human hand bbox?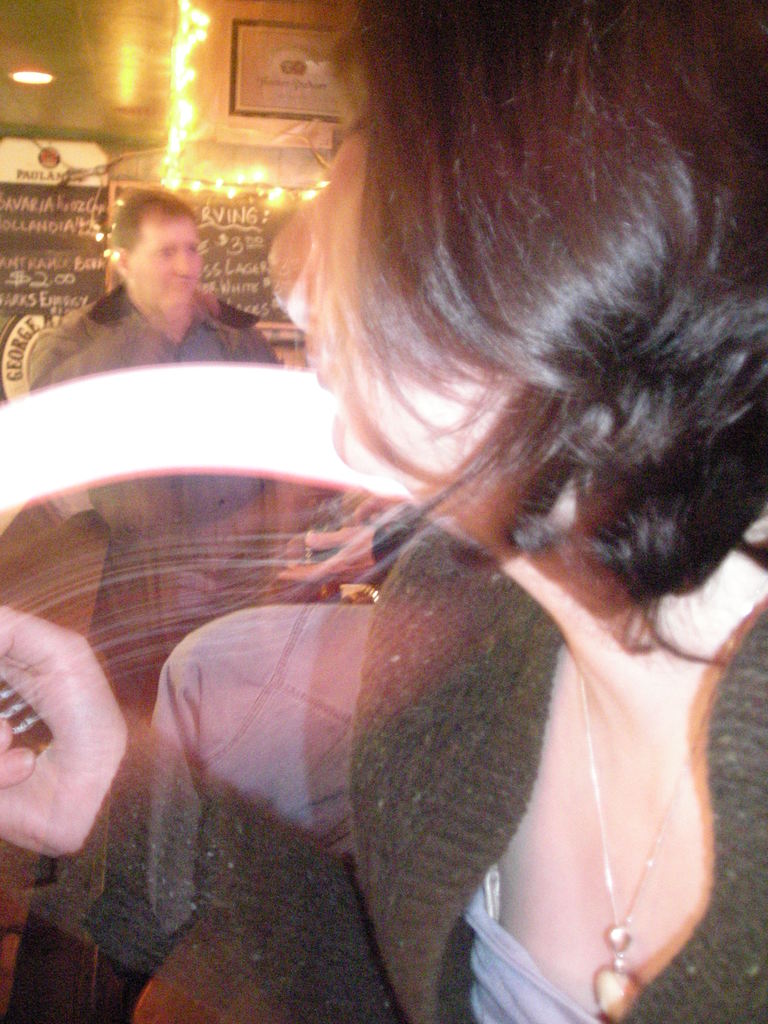
box=[0, 593, 152, 890]
